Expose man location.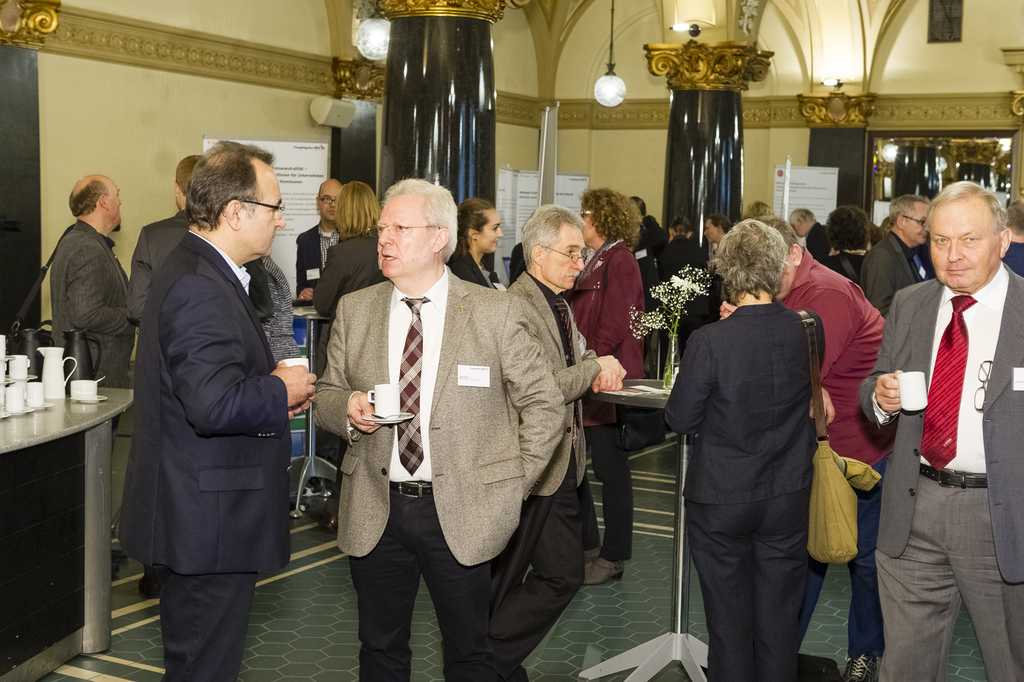
Exposed at (x1=867, y1=149, x2=1018, y2=666).
